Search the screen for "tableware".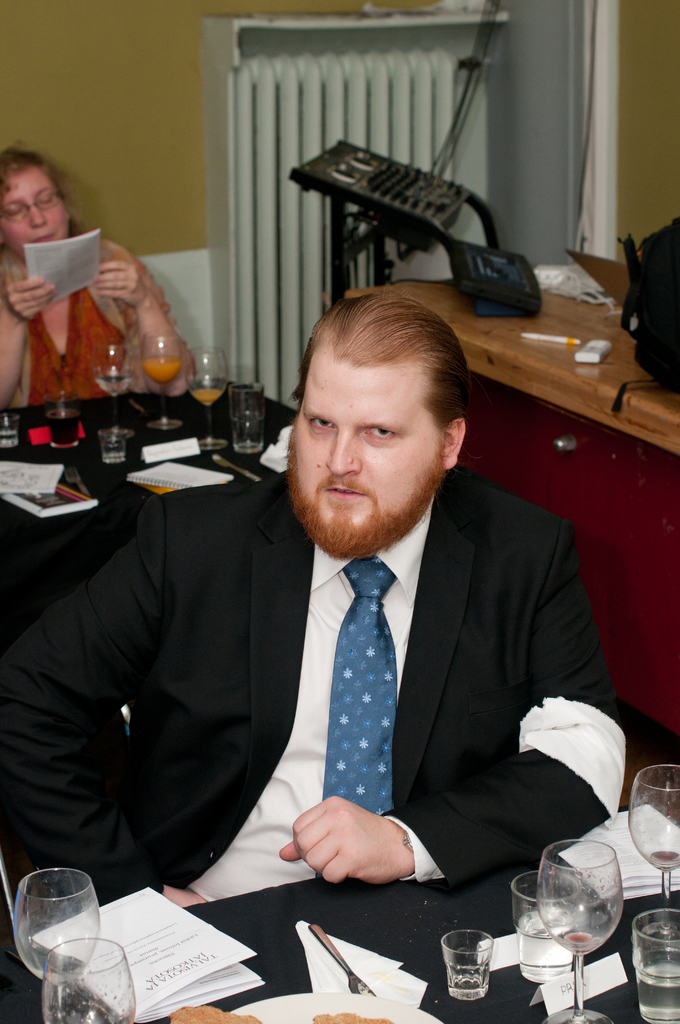
Found at bbox(94, 338, 138, 435).
